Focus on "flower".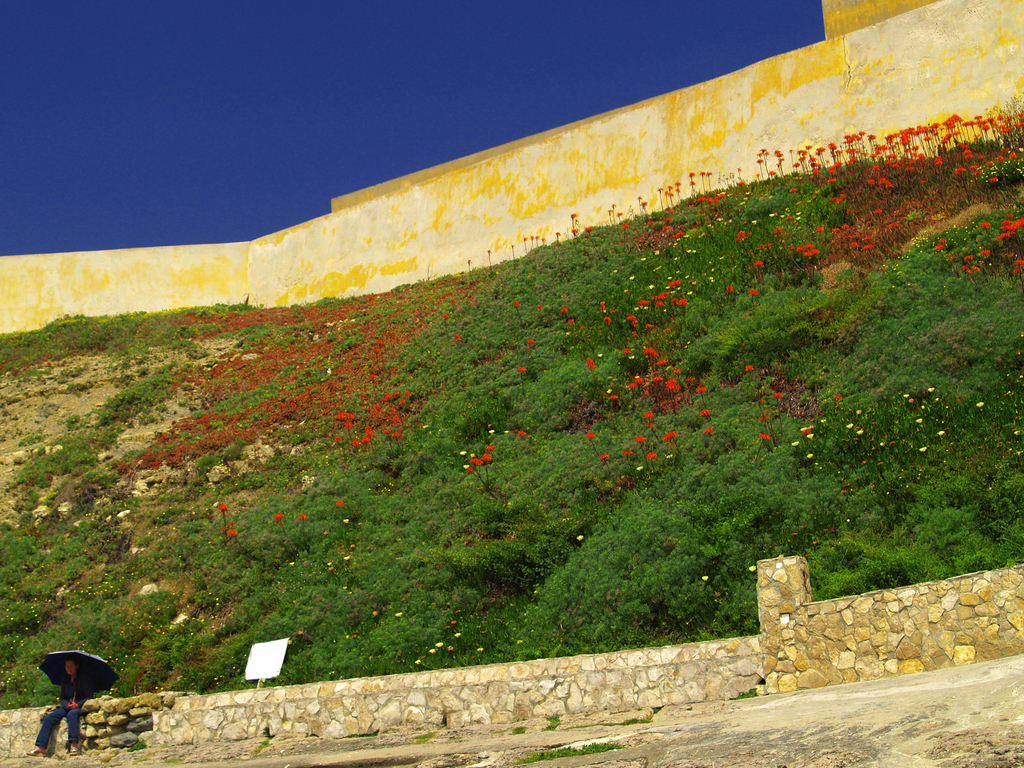
Focused at 588,429,593,438.
